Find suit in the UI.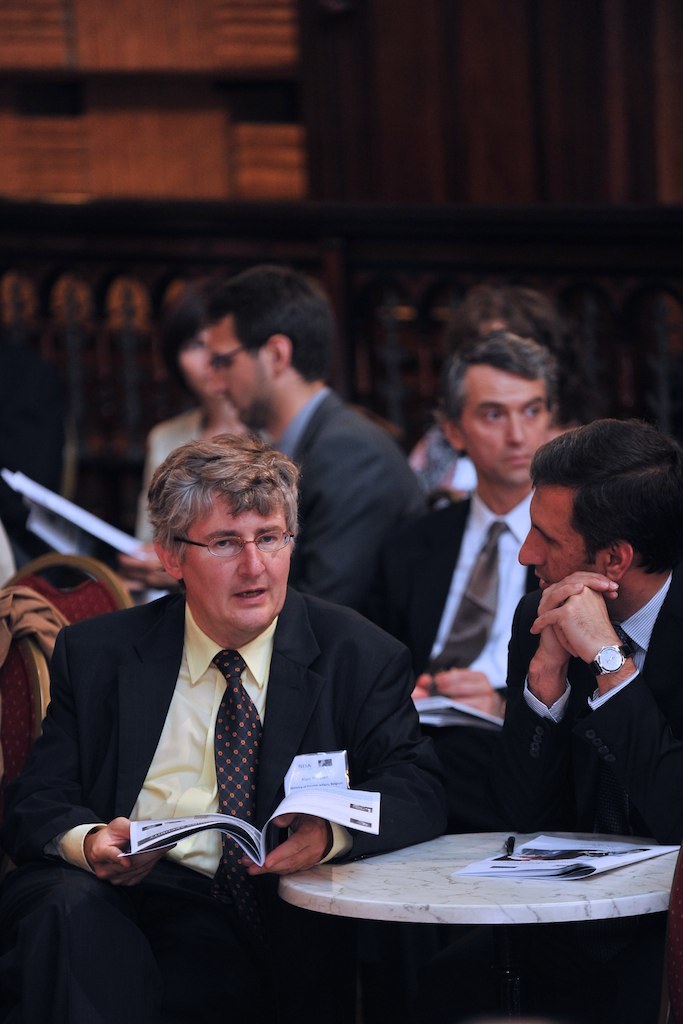
UI element at crop(497, 572, 682, 1023).
